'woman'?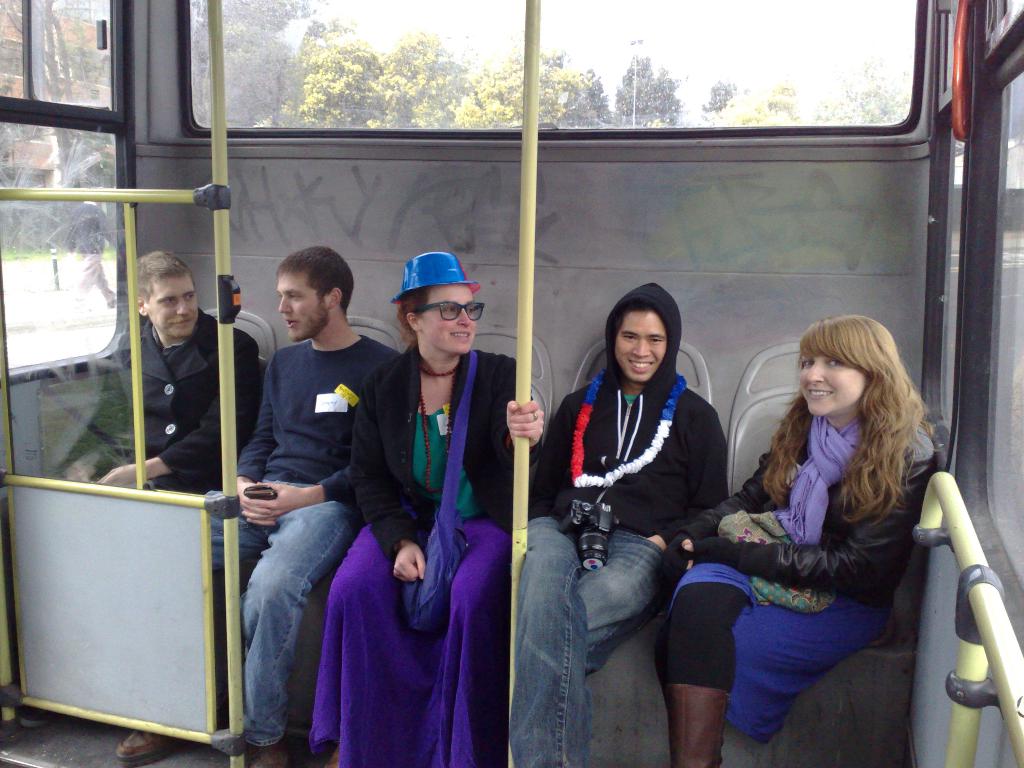
(x1=314, y1=252, x2=551, y2=767)
